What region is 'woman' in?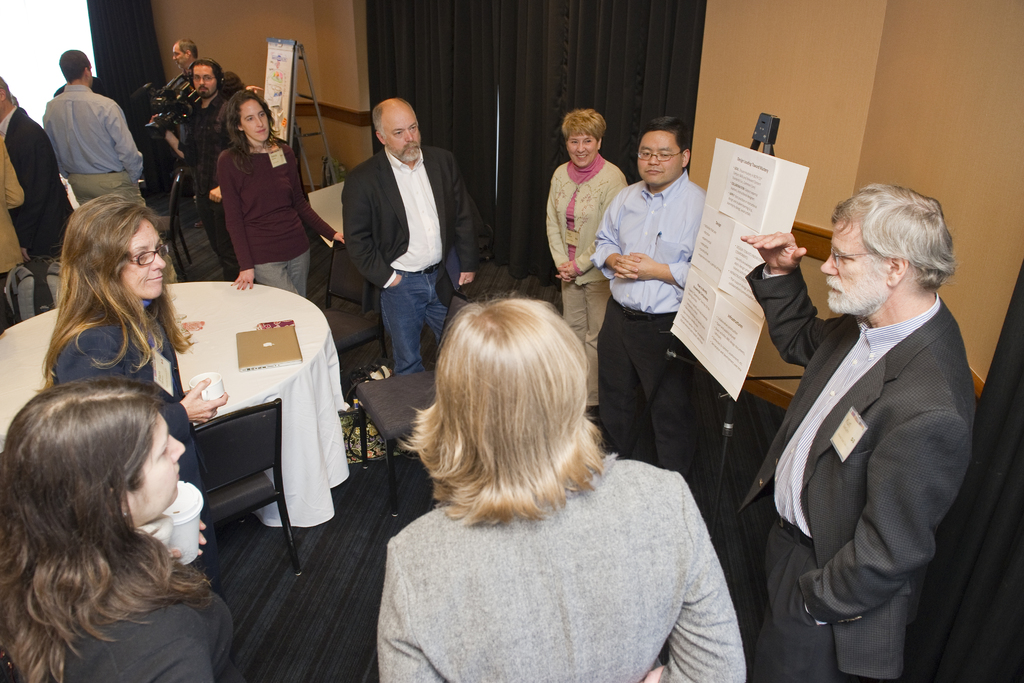
{"x1": 0, "y1": 383, "x2": 234, "y2": 682}.
